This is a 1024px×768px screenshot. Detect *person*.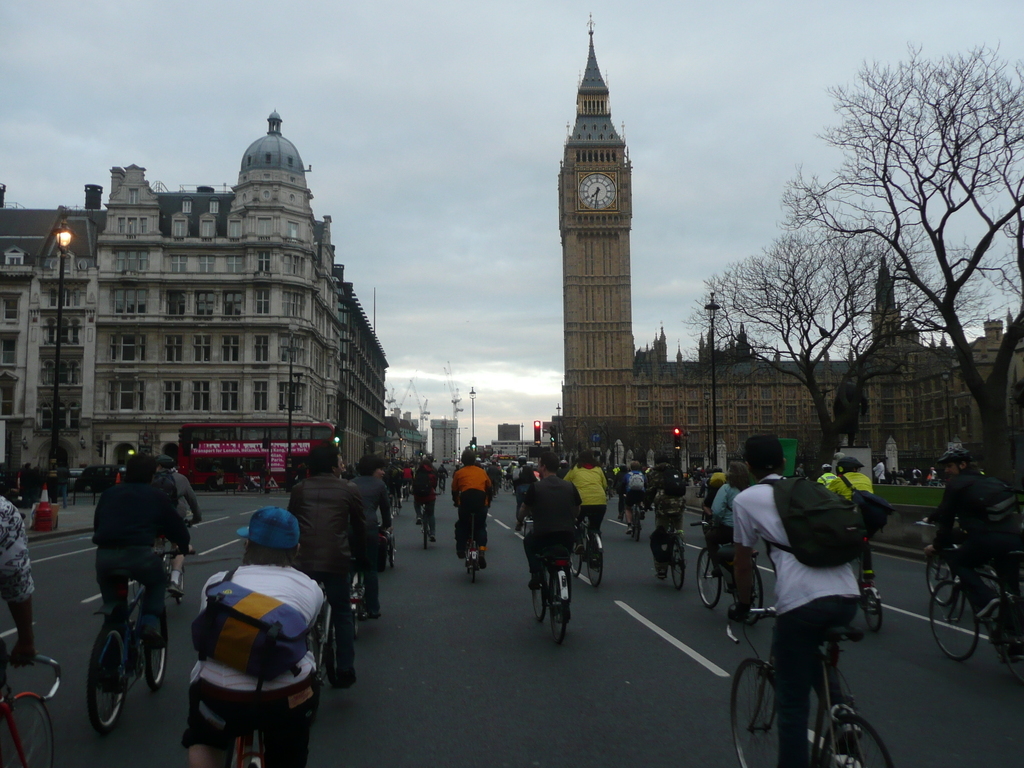
(x1=288, y1=433, x2=374, y2=687).
